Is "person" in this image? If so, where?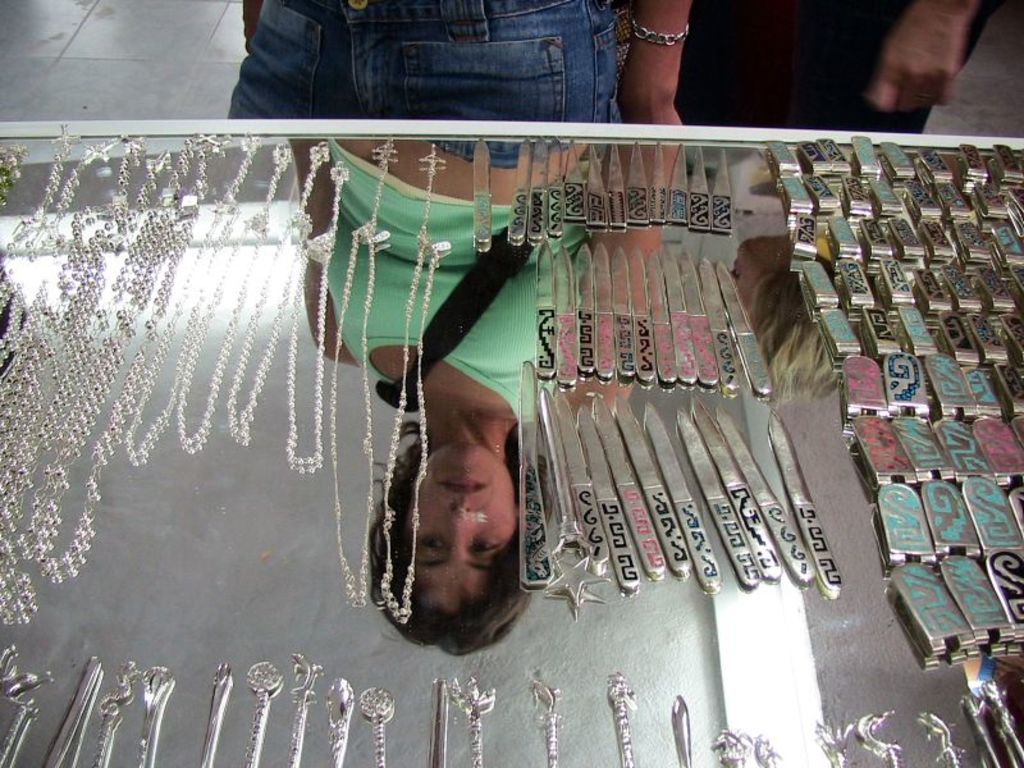
Yes, at (218, 0, 689, 124).
